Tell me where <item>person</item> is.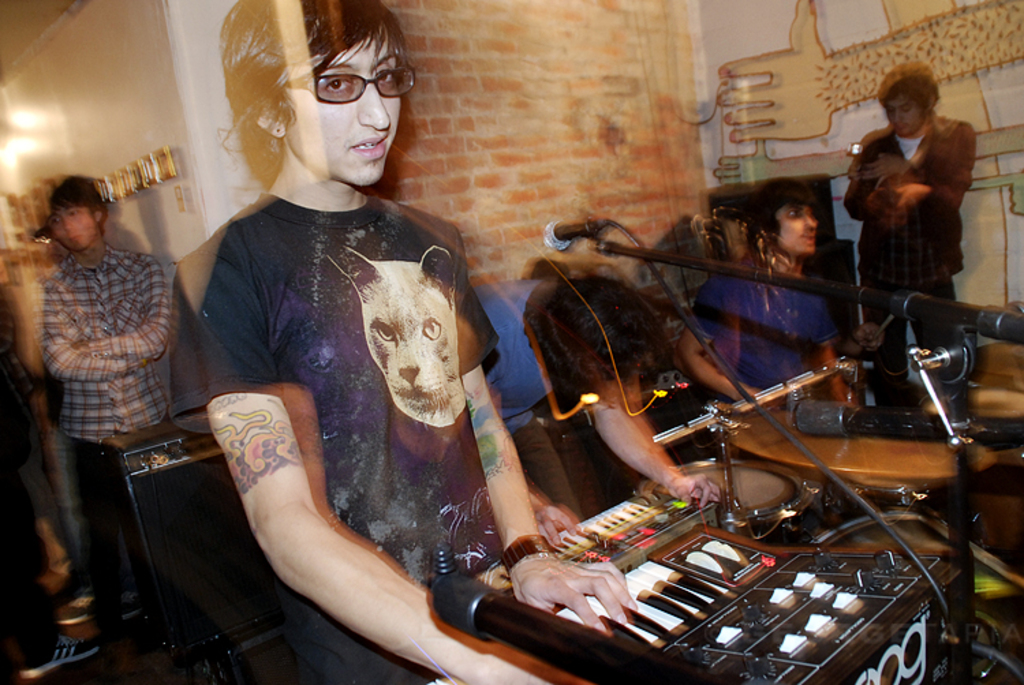
<item>person</item> is at (679, 173, 851, 398).
